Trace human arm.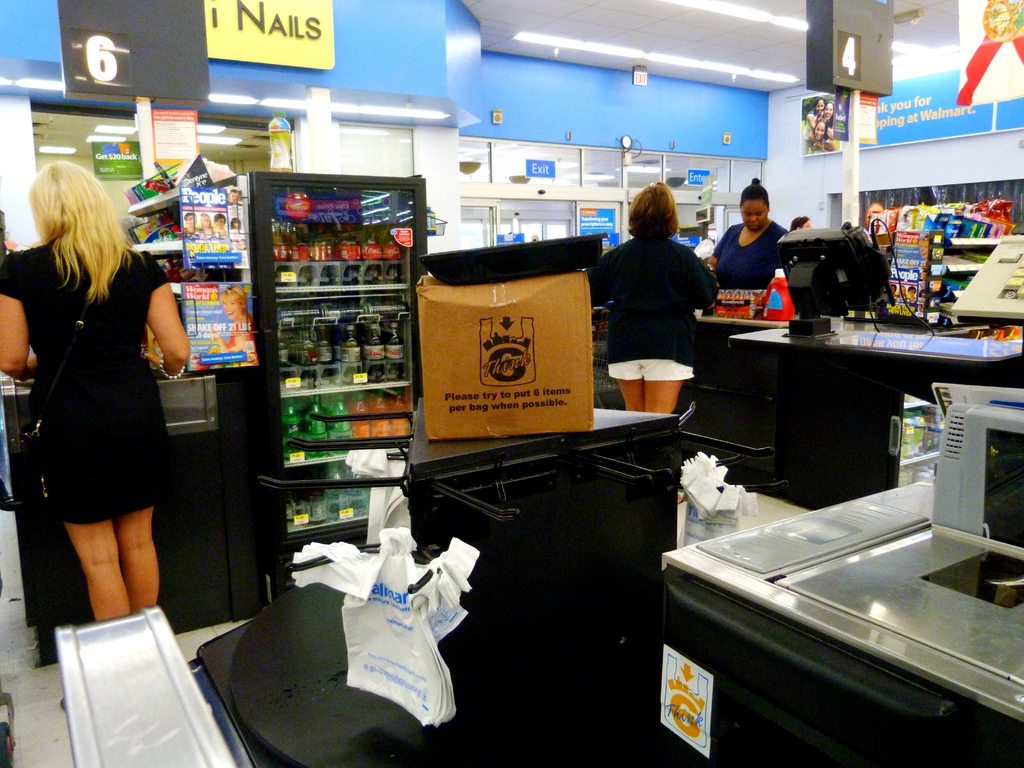
Traced to (583, 247, 614, 309).
